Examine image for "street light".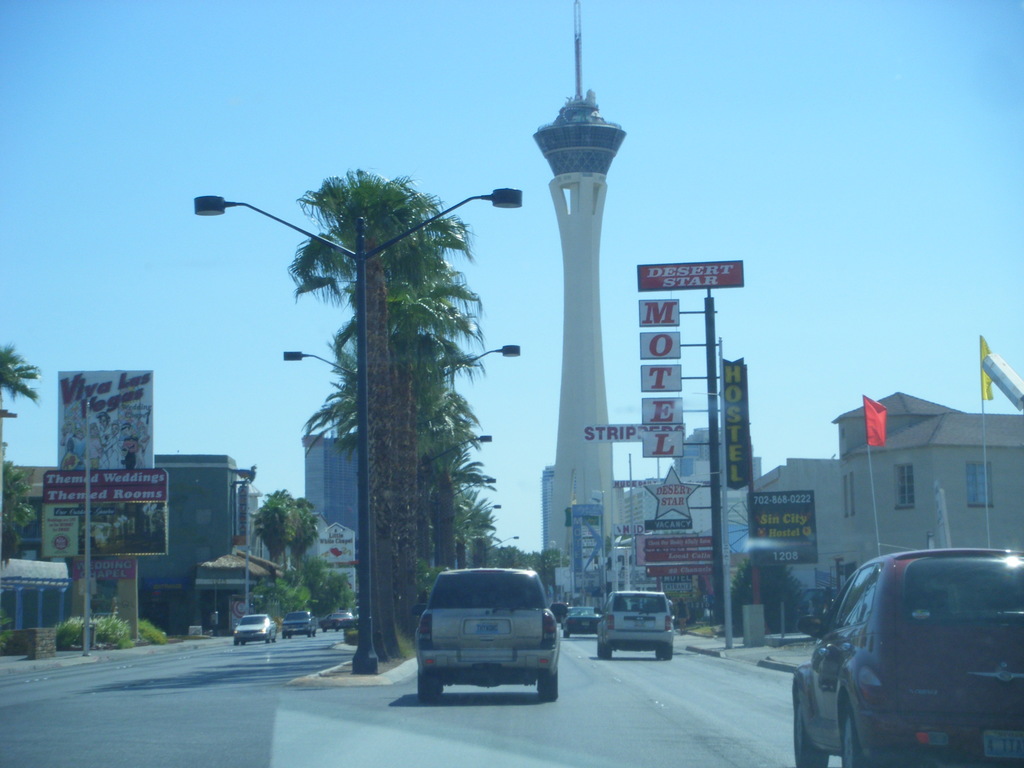
Examination result: pyautogui.locateOnScreen(412, 426, 495, 484).
